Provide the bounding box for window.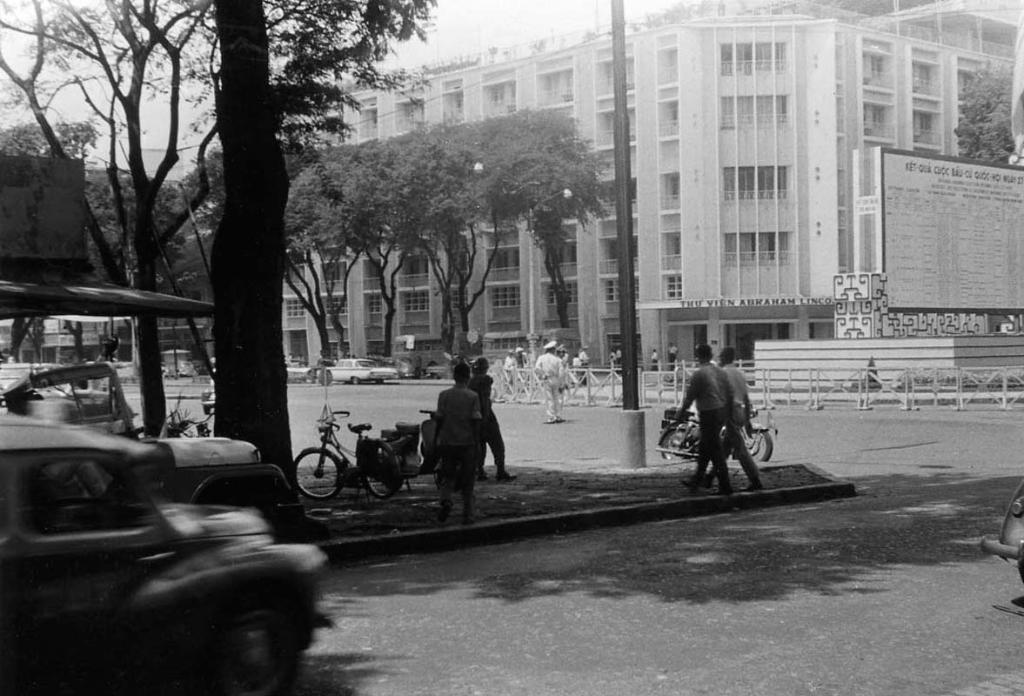
x1=666, y1=270, x2=683, y2=297.
